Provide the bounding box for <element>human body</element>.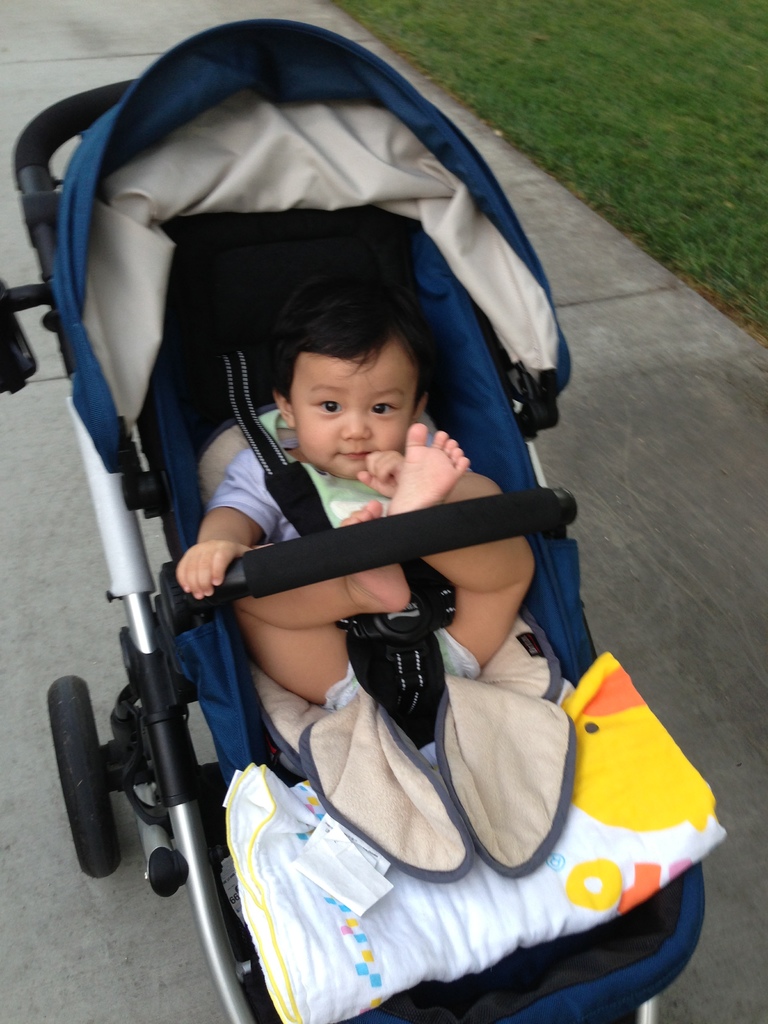
(x1=166, y1=290, x2=541, y2=706).
